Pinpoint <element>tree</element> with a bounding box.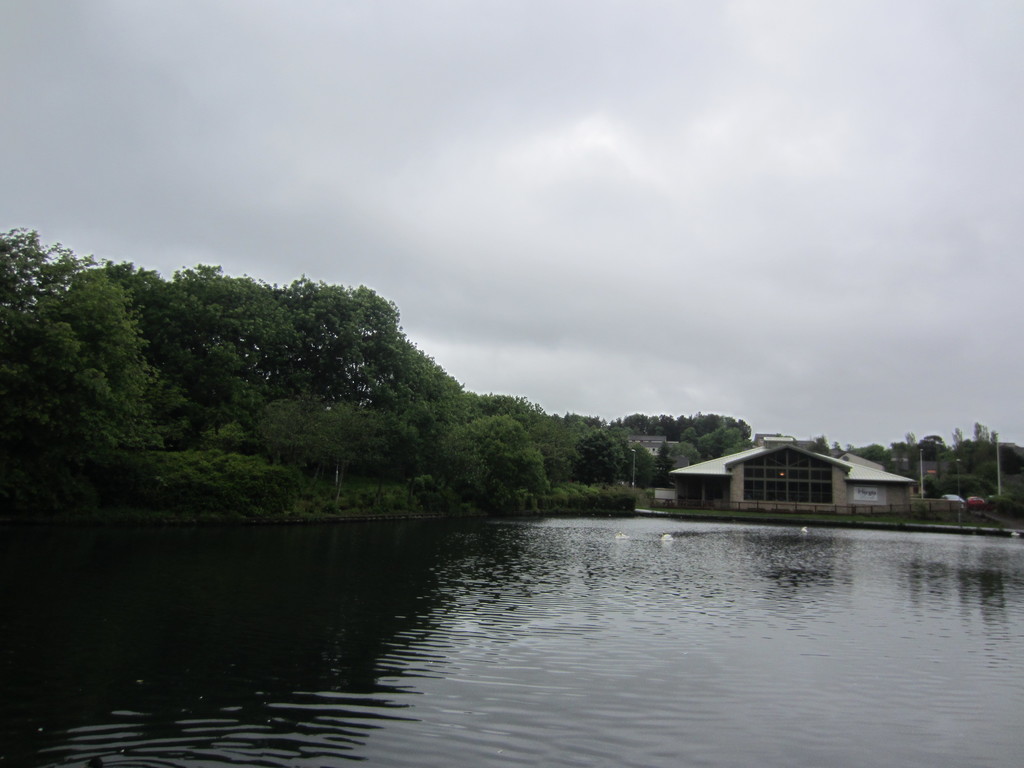
rect(927, 431, 944, 461).
